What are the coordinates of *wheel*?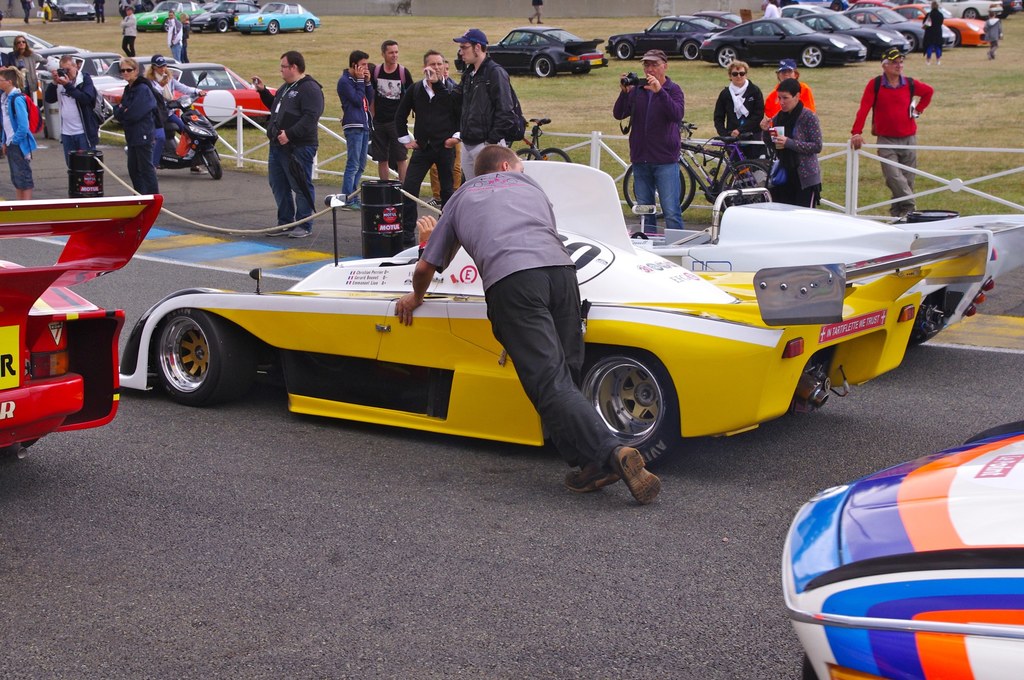
<box>998,9,1008,20</box>.
